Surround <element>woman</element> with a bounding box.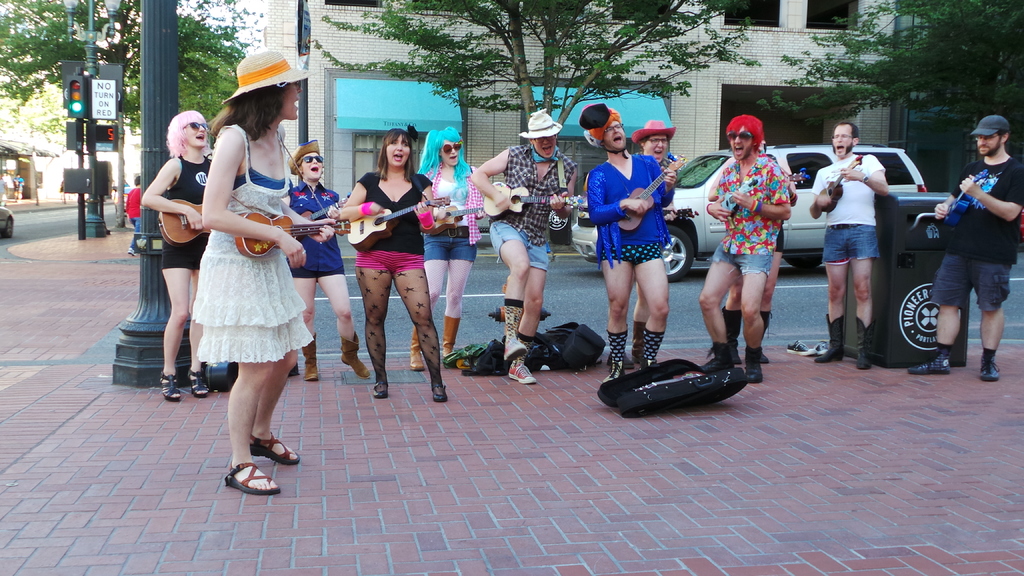
l=632, t=120, r=675, b=179.
